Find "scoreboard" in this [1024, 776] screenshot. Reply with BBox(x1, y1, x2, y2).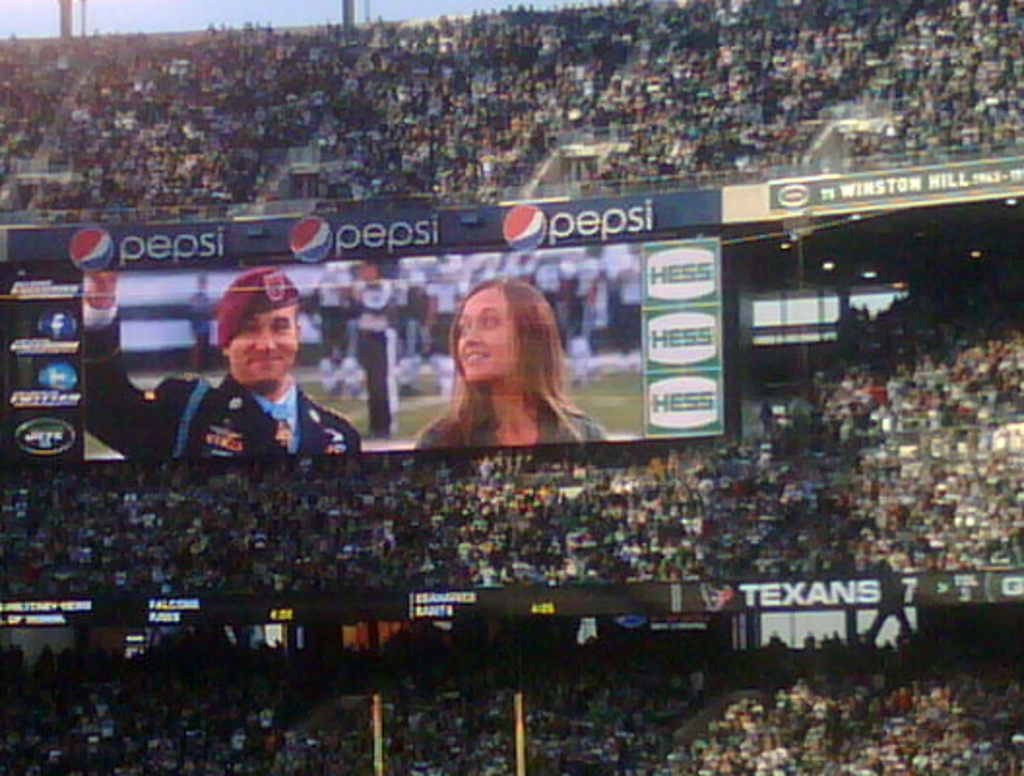
BBox(81, 254, 642, 452).
